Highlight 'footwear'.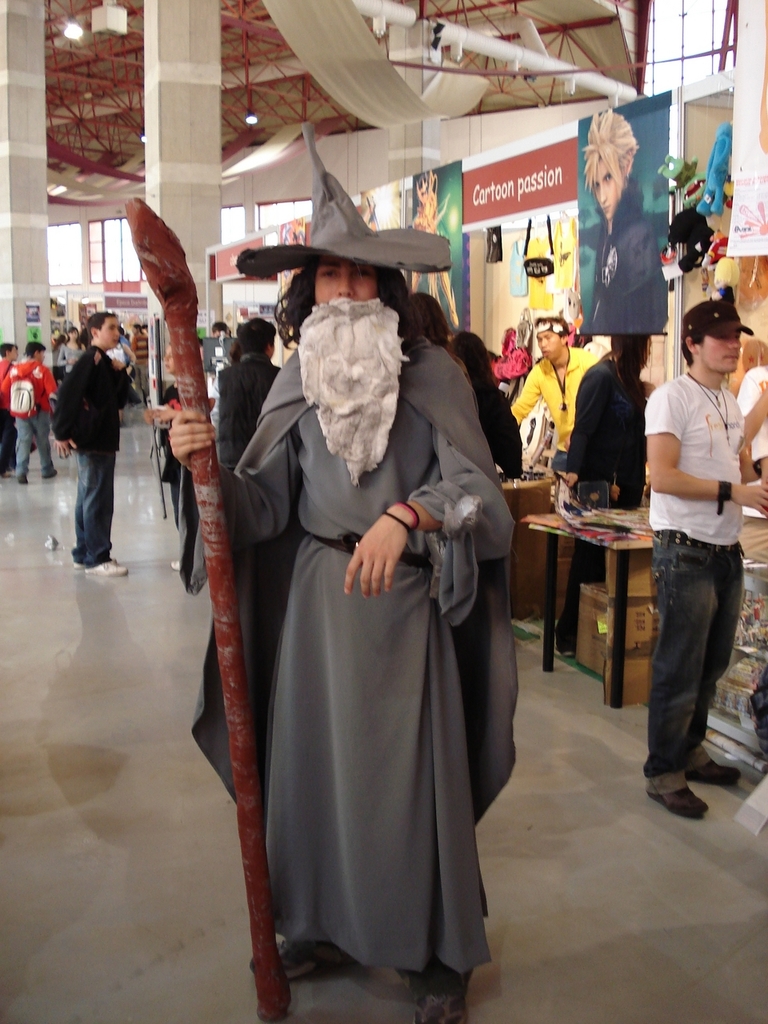
Highlighted region: 76/550/82/568.
